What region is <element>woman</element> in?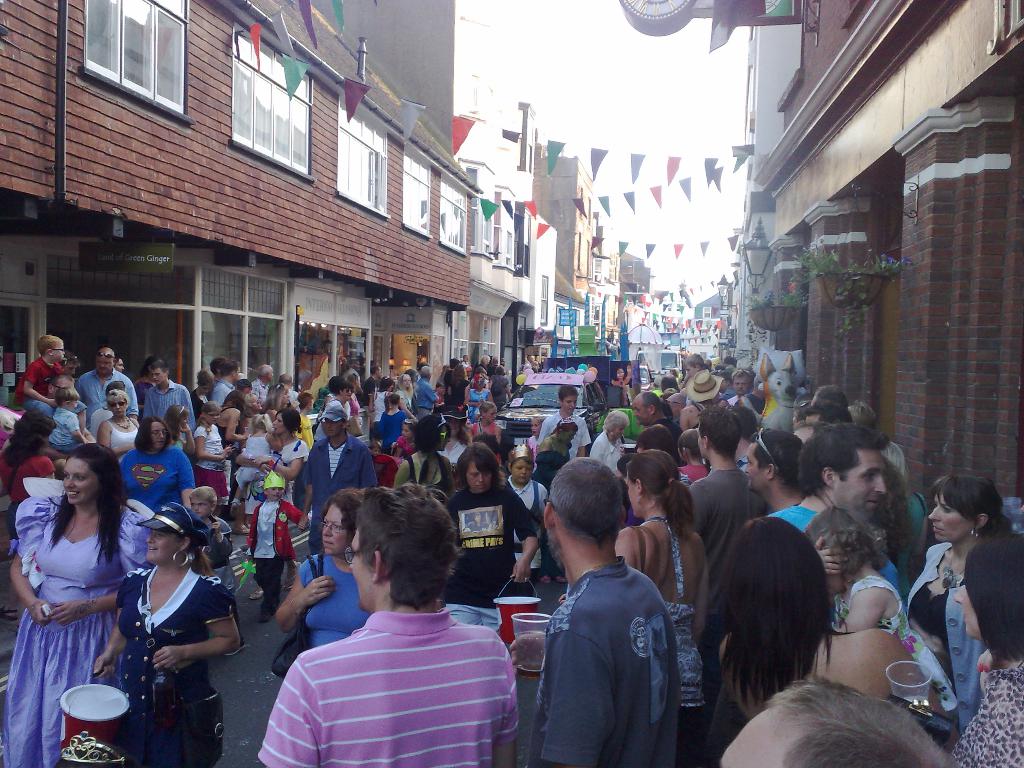
select_region(394, 377, 413, 415).
